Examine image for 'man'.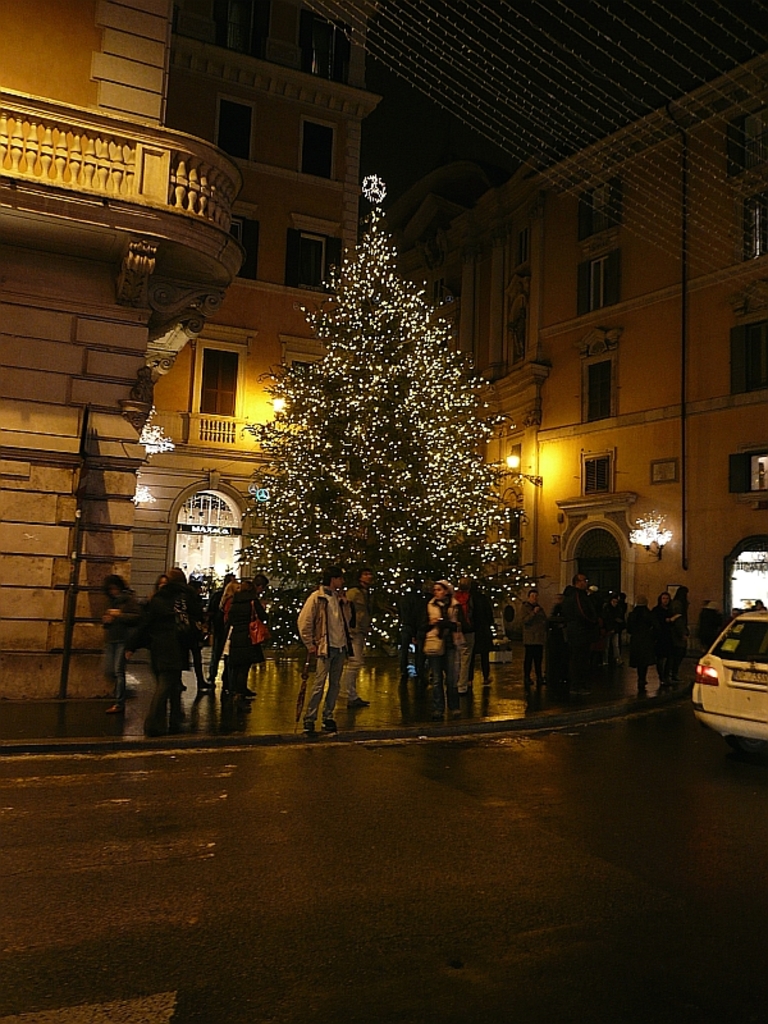
Examination result: Rect(564, 573, 603, 695).
